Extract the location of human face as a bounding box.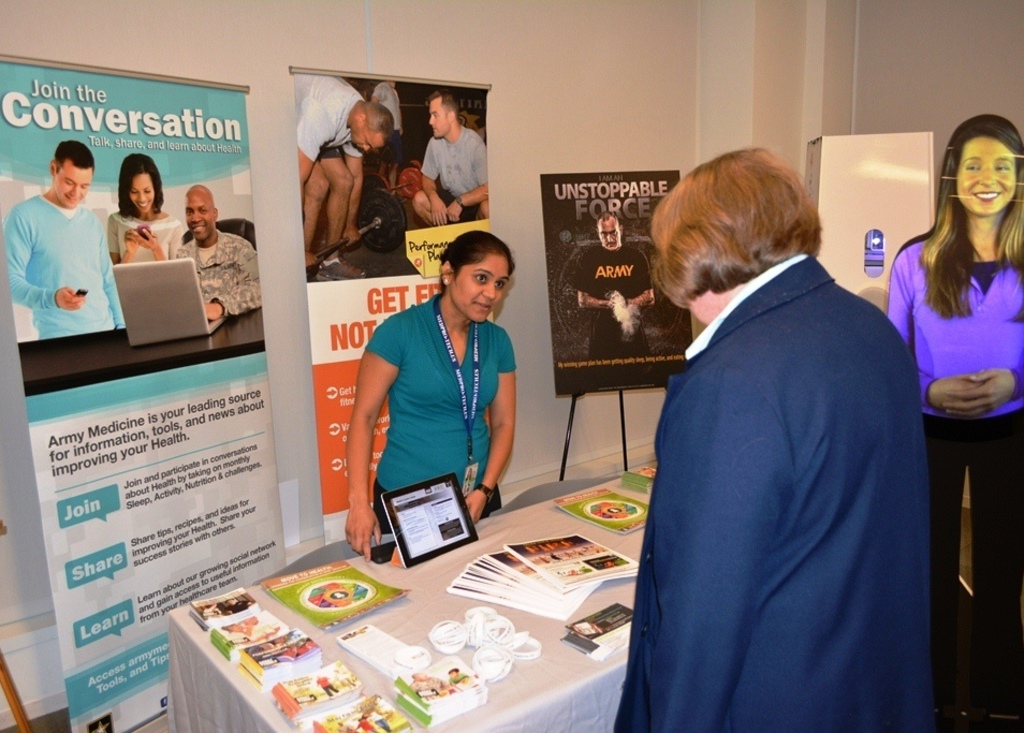
(left=186, top=186, right=215, bottom=238).
